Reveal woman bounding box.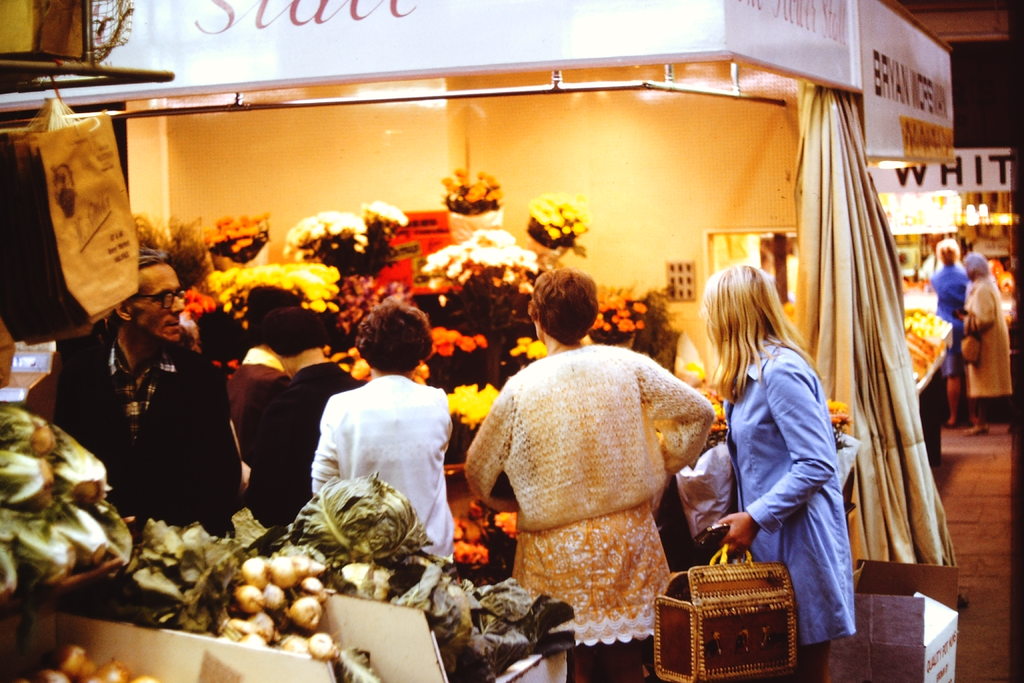
Revealed: (954, 247, 1012, 427).
